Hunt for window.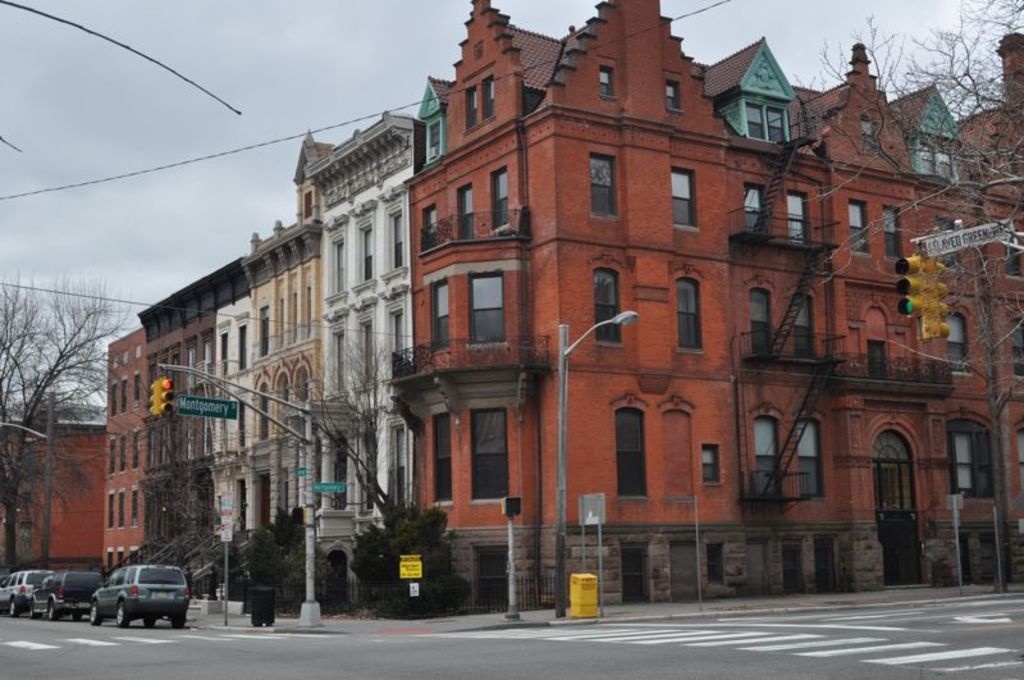
Hunted down at crop(881, 206, 902, 259).
